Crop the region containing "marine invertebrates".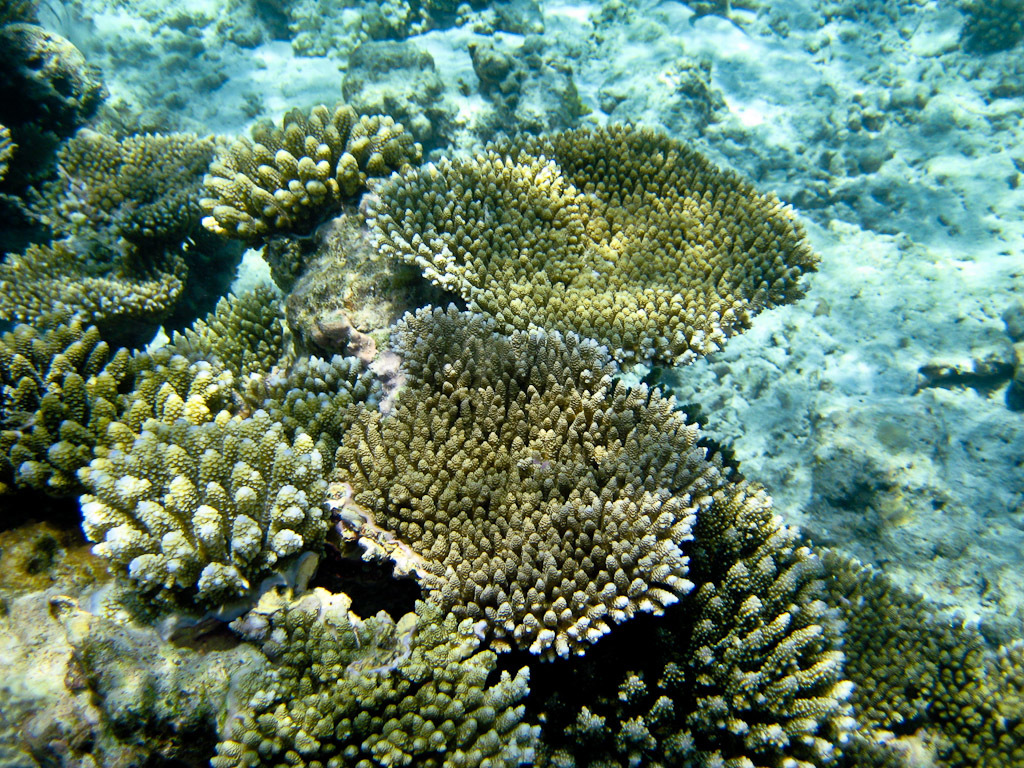
Crop region: 250 350 401 445.
